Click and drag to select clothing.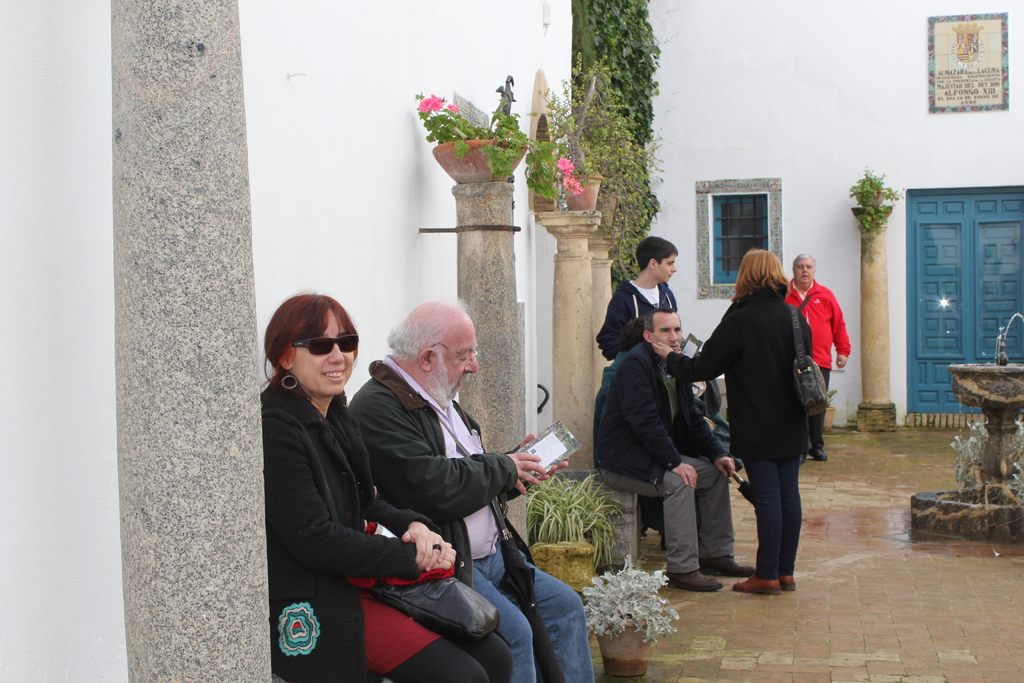
Selection: rect(697, 268, 838, 547).
